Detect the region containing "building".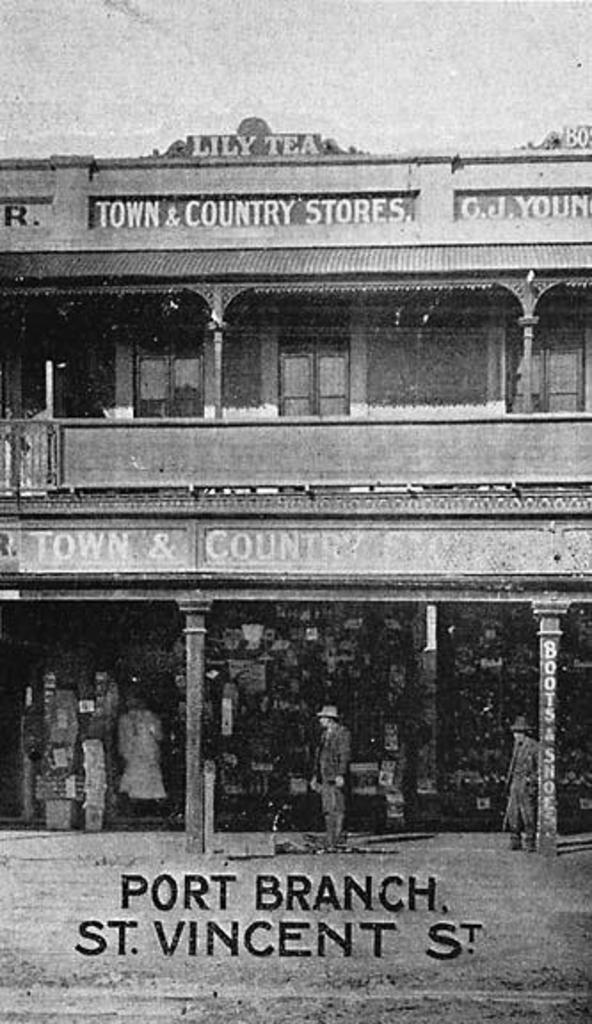
<bbox>0, 114, 590, 846</bbox>.
